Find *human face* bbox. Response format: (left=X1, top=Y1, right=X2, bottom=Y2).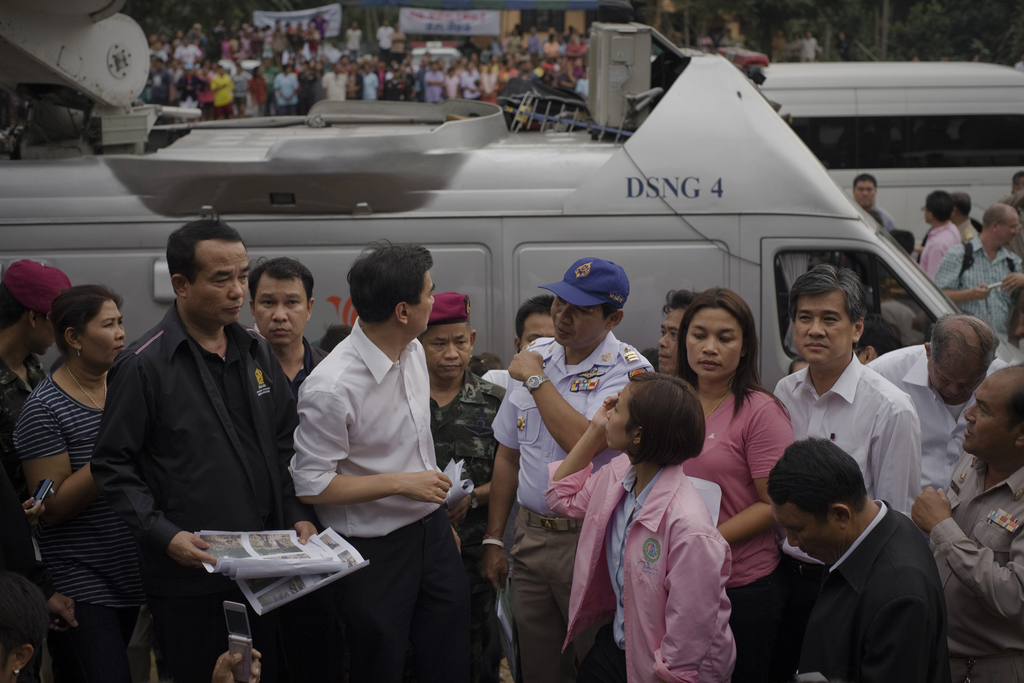
(left=516, top=314, right=554, bottom=349).
